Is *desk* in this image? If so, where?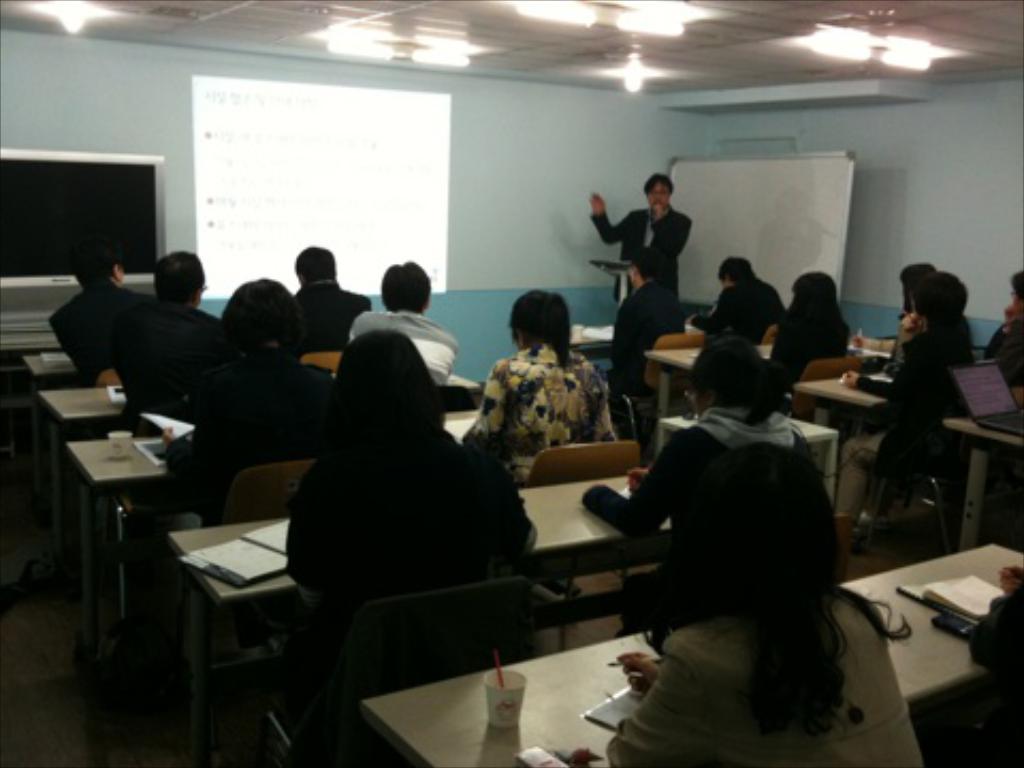
Yes, at box=[796, 369, 911, 480].
